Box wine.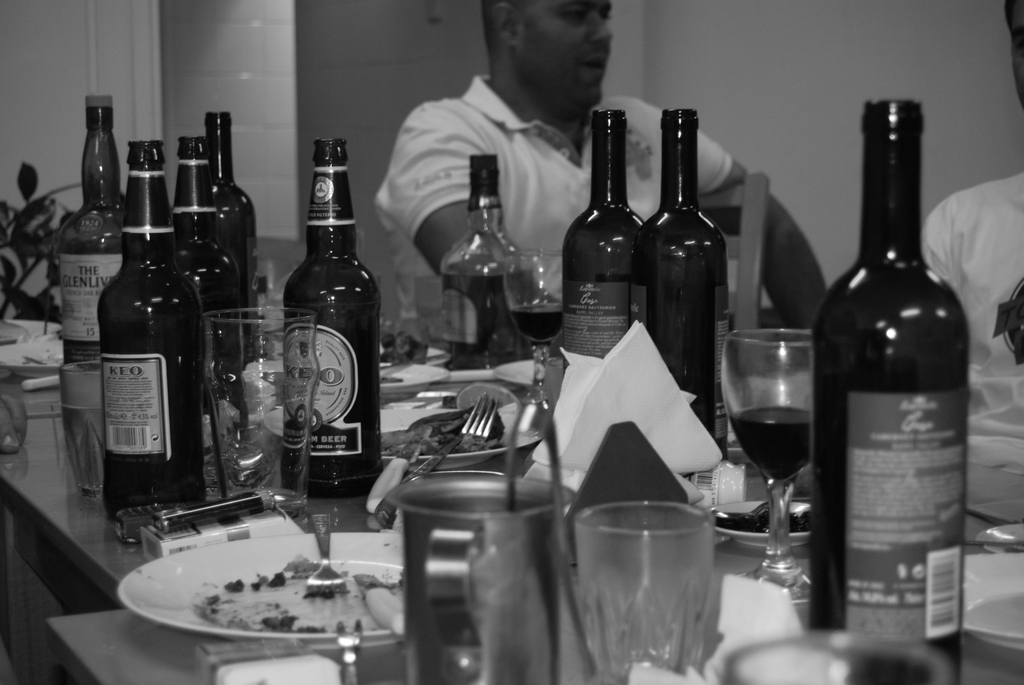
x1=732, y1=411, x2=817, y2=480.
